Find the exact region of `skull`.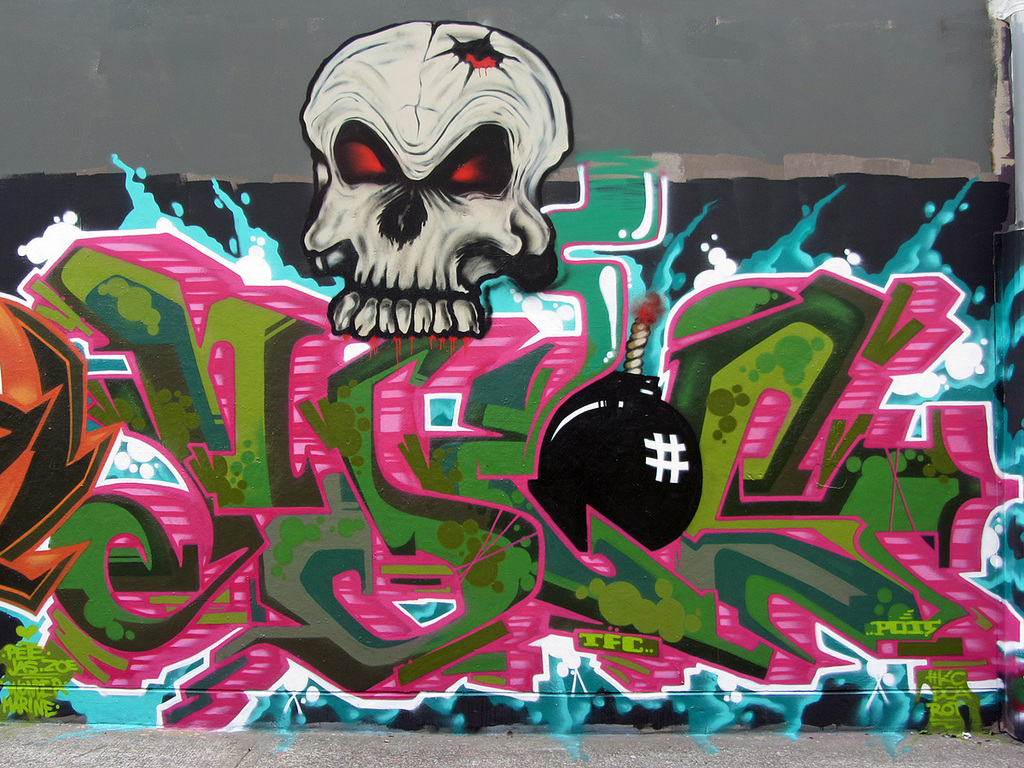
Exact region: select_region(285, 16, 575, 375).
